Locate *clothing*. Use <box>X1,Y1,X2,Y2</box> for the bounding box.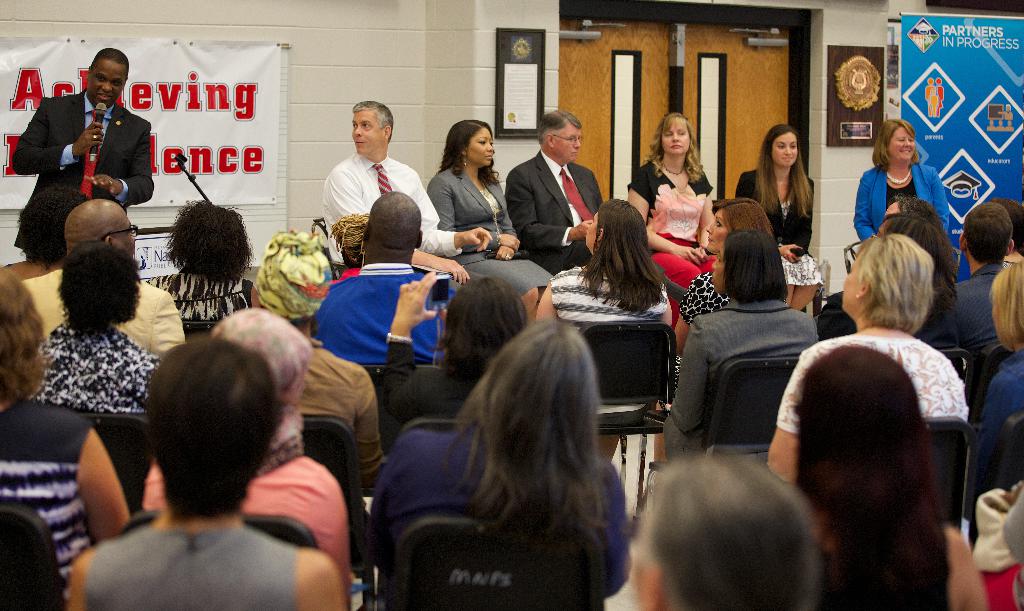
<box>291,327,396,496</box>.
